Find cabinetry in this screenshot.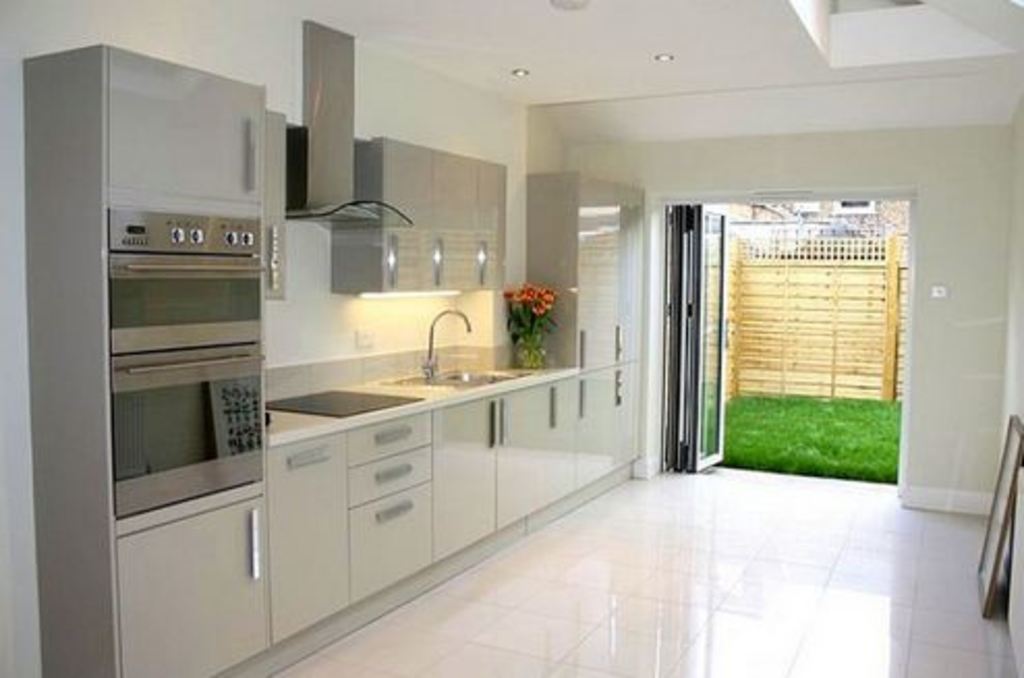
The bounding box for cabinetry is [618,185,649,357].
